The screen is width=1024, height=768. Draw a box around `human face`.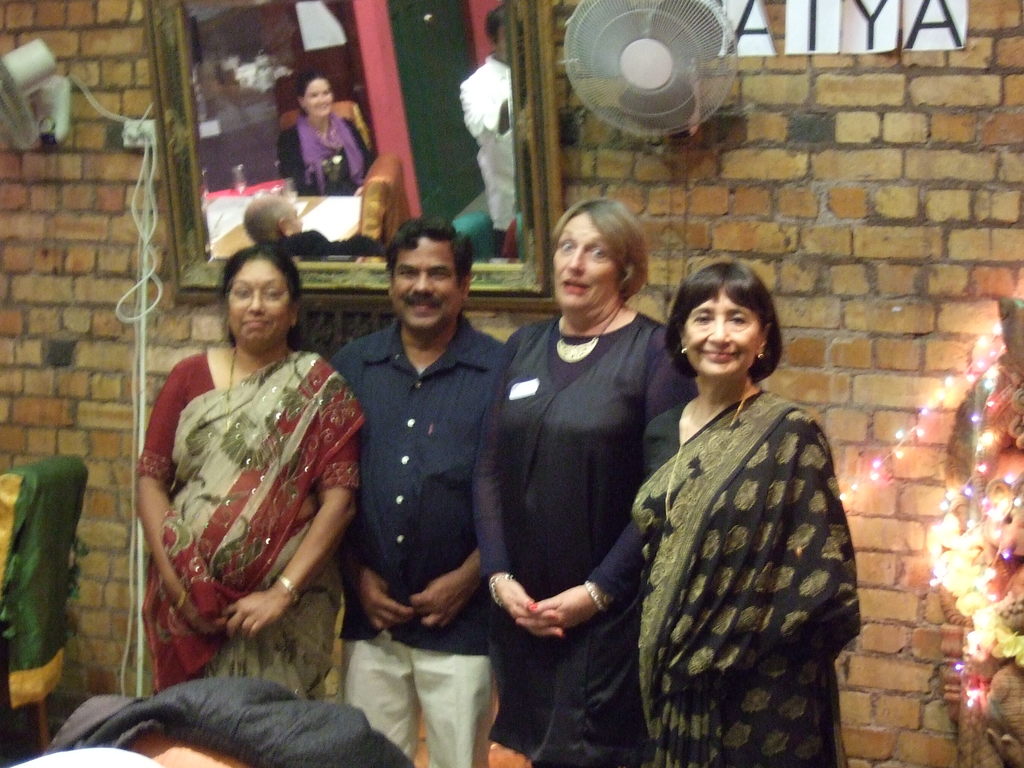
(550, 214, 616, 312).
